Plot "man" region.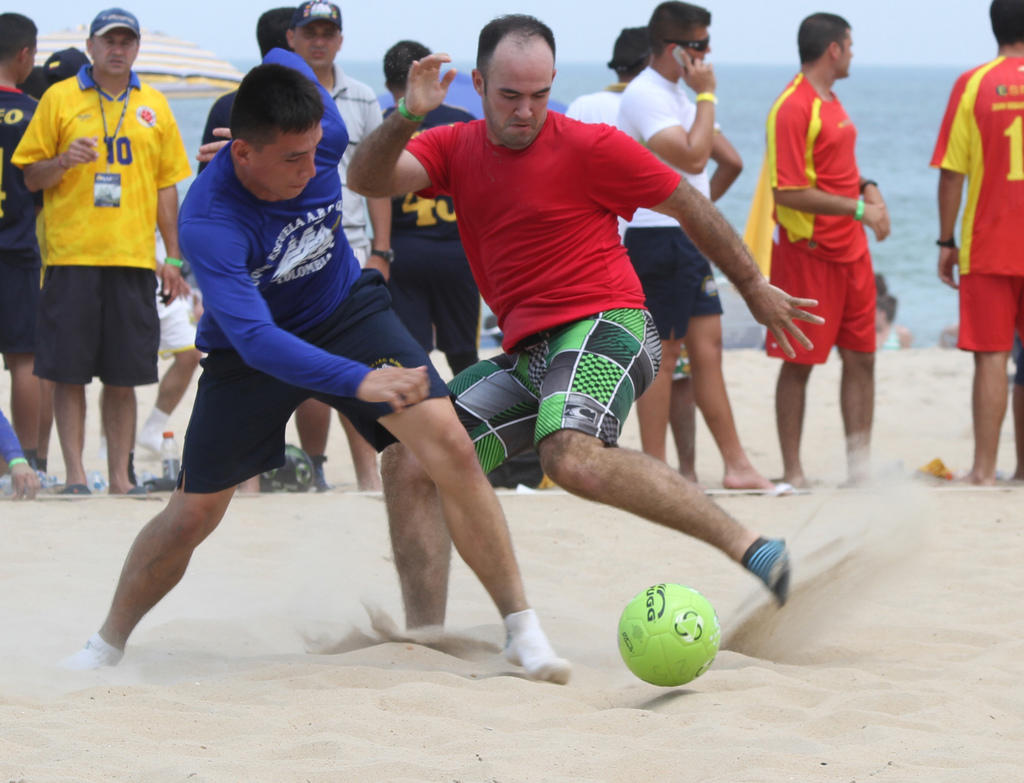
Plotted at 566:15:742:474.
